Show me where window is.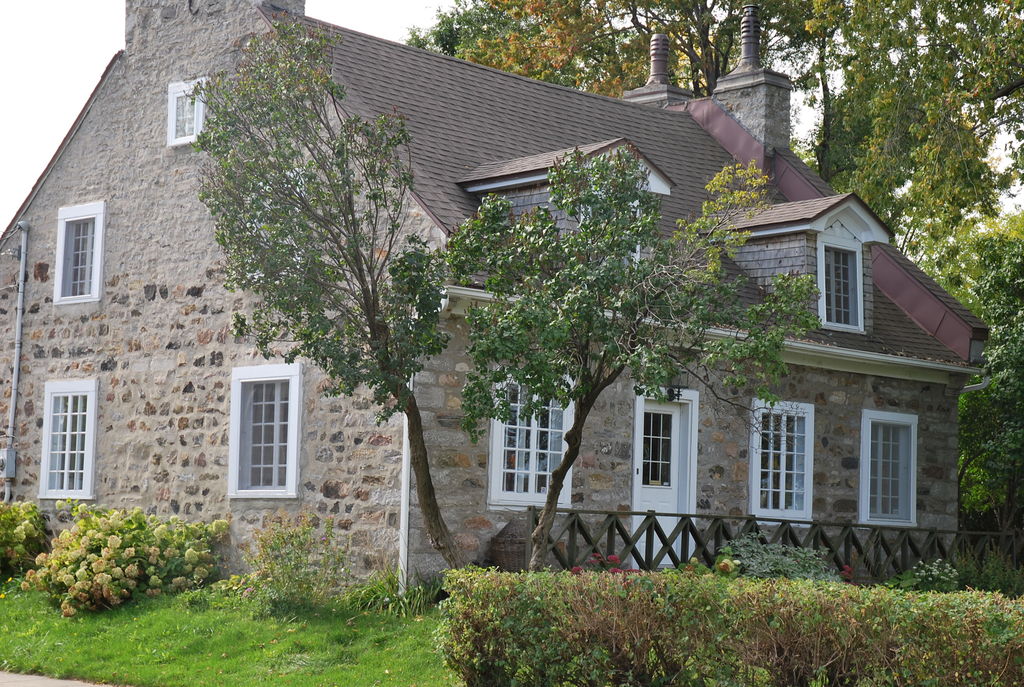
window is at <bbox>232, 383, 293, 490</bbox>.
